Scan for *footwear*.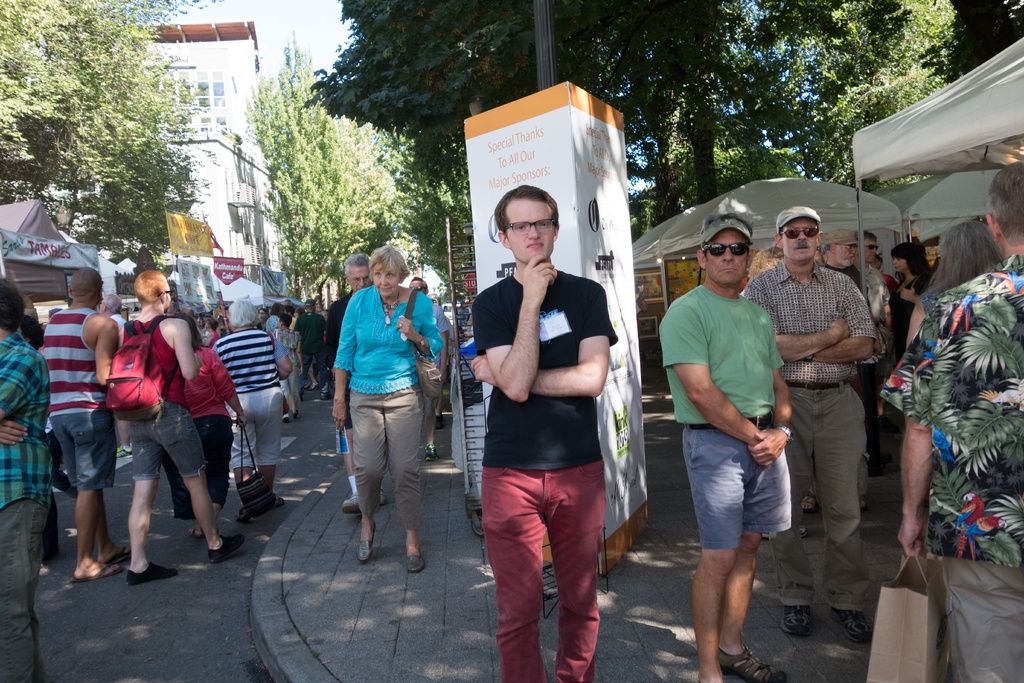
Scan result: Rect(760, 523, 808, 539).
